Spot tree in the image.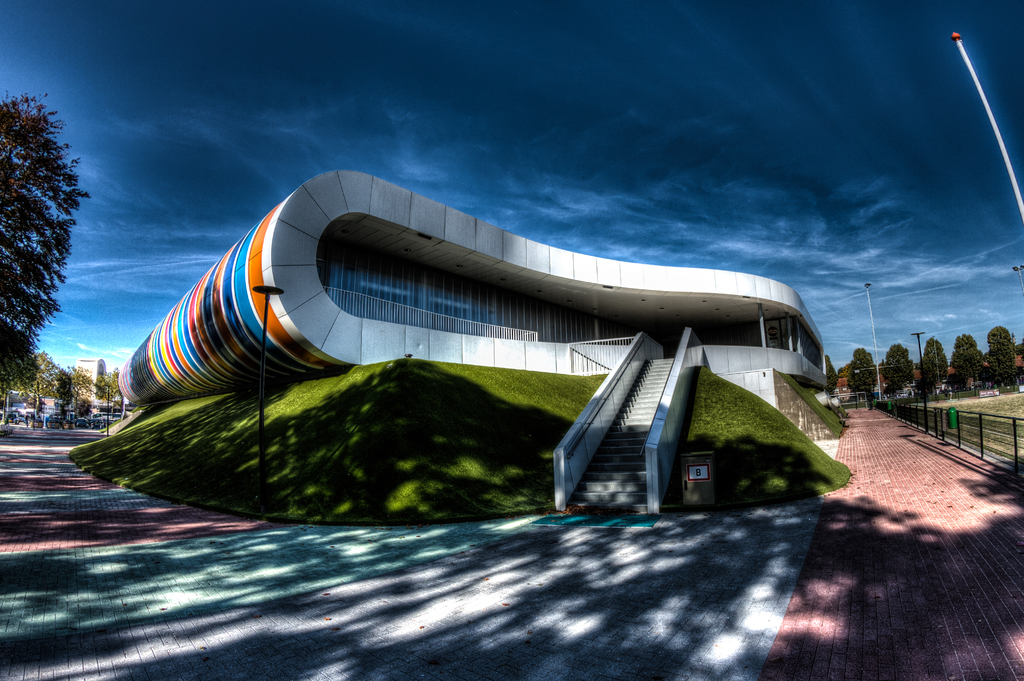
tree found at pyautogui.locateOnScreen(844, 344, 882, 406).
